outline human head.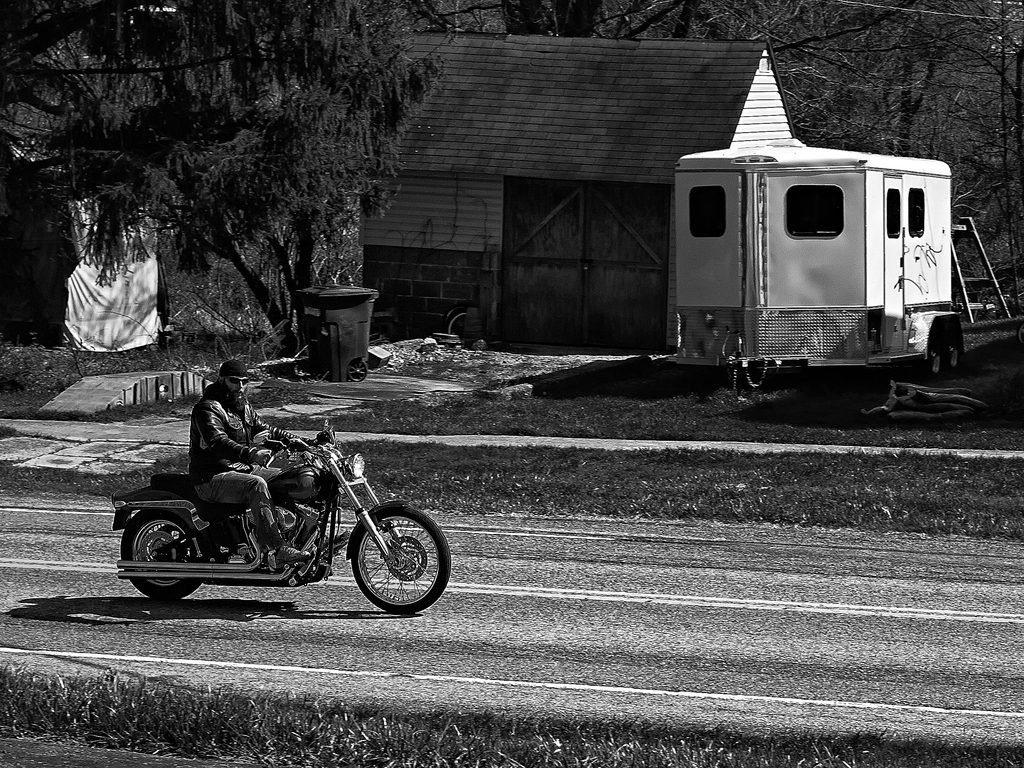
Outline: bbox=[221, 361, 250, 408].
